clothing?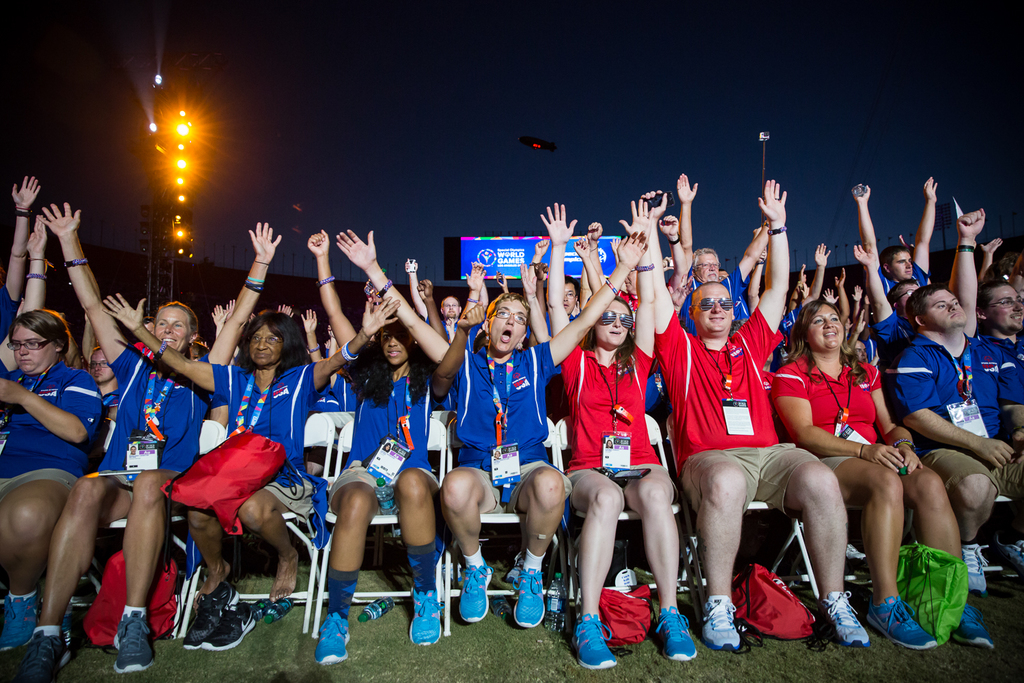
776:303:810:348
